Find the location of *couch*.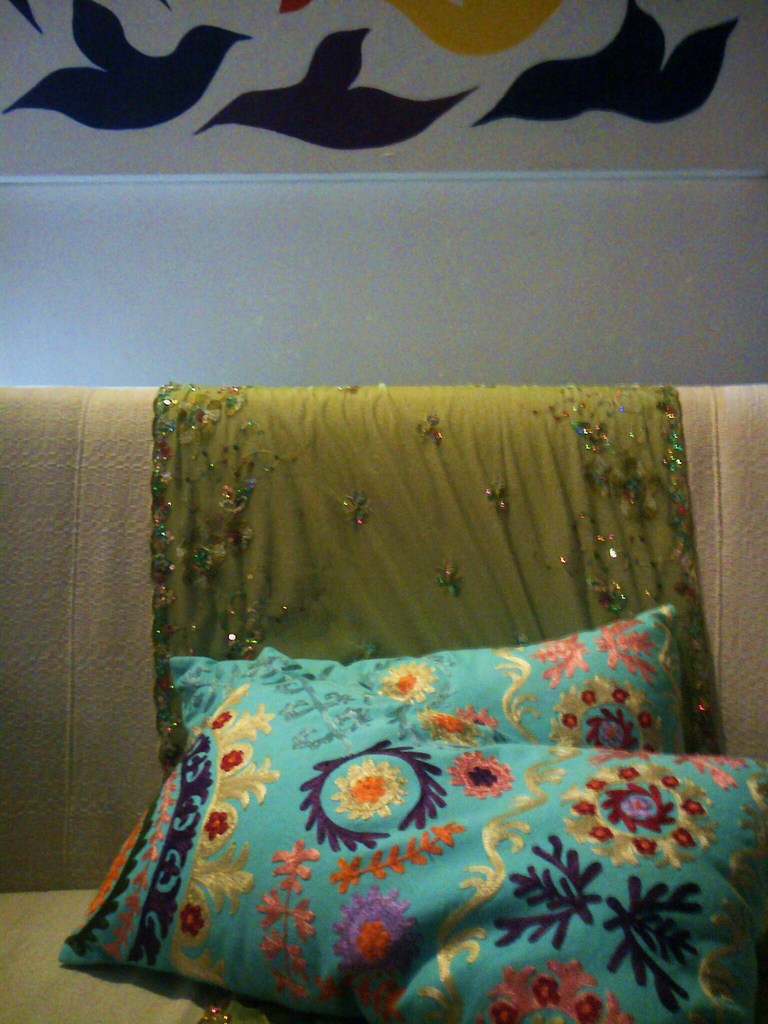
Location: (56,359,759,1023).
